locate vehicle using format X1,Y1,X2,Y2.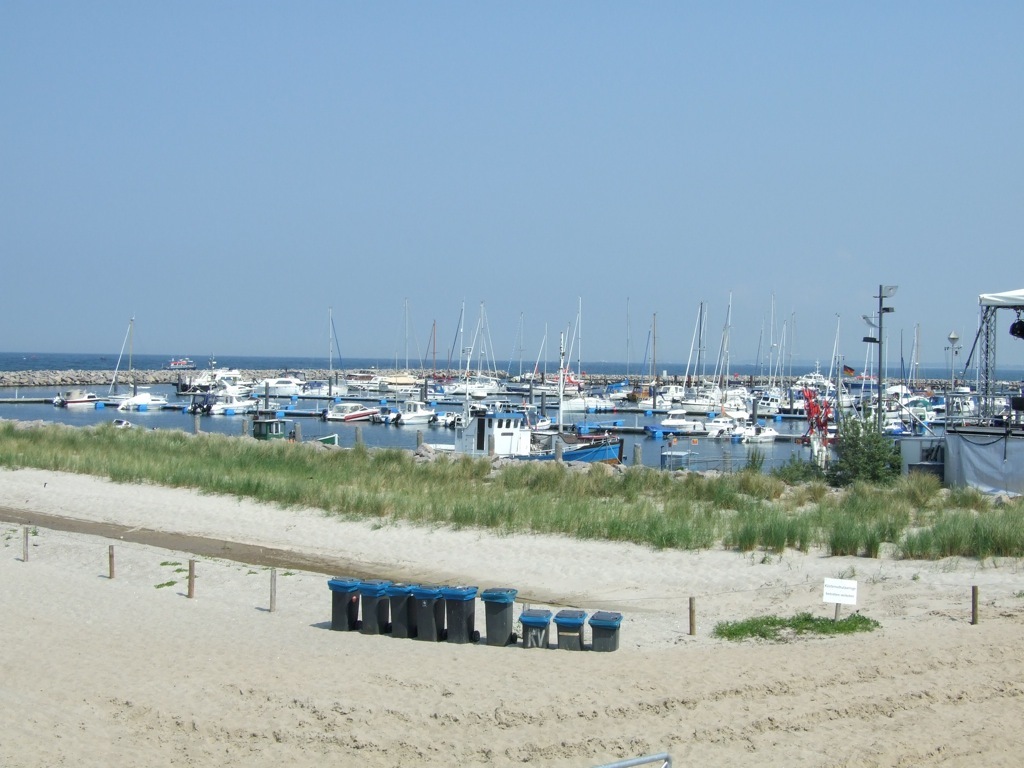
116,315,171,406.
